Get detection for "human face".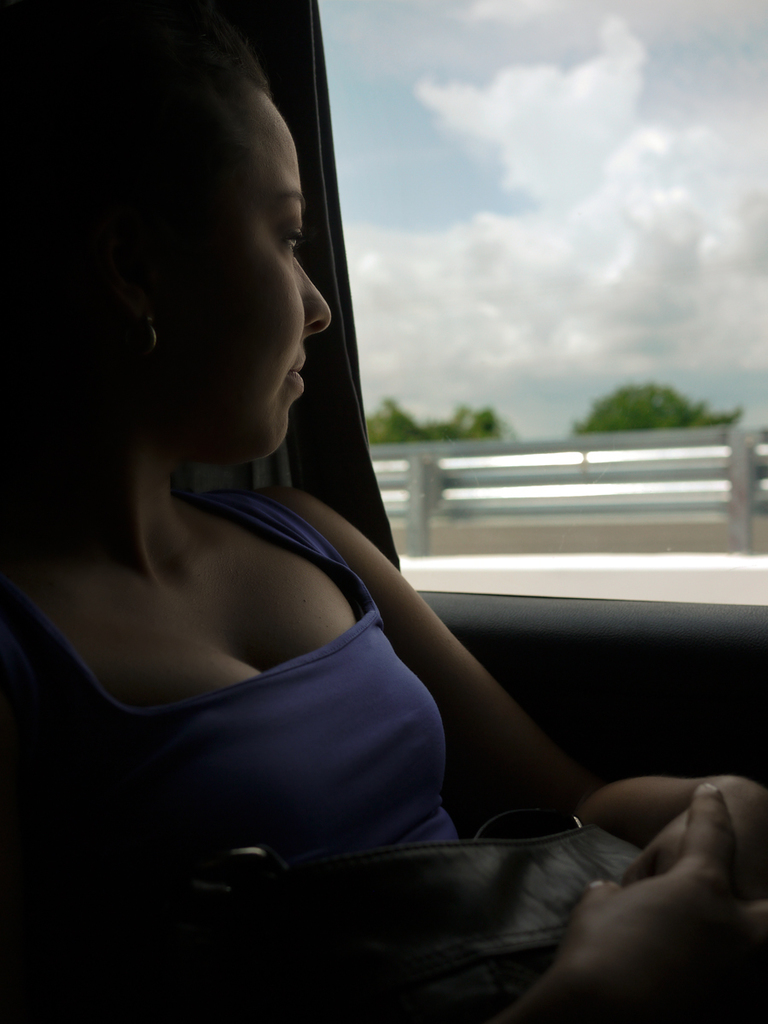
Detection: <region>132, 65, 337, 474</region>.
